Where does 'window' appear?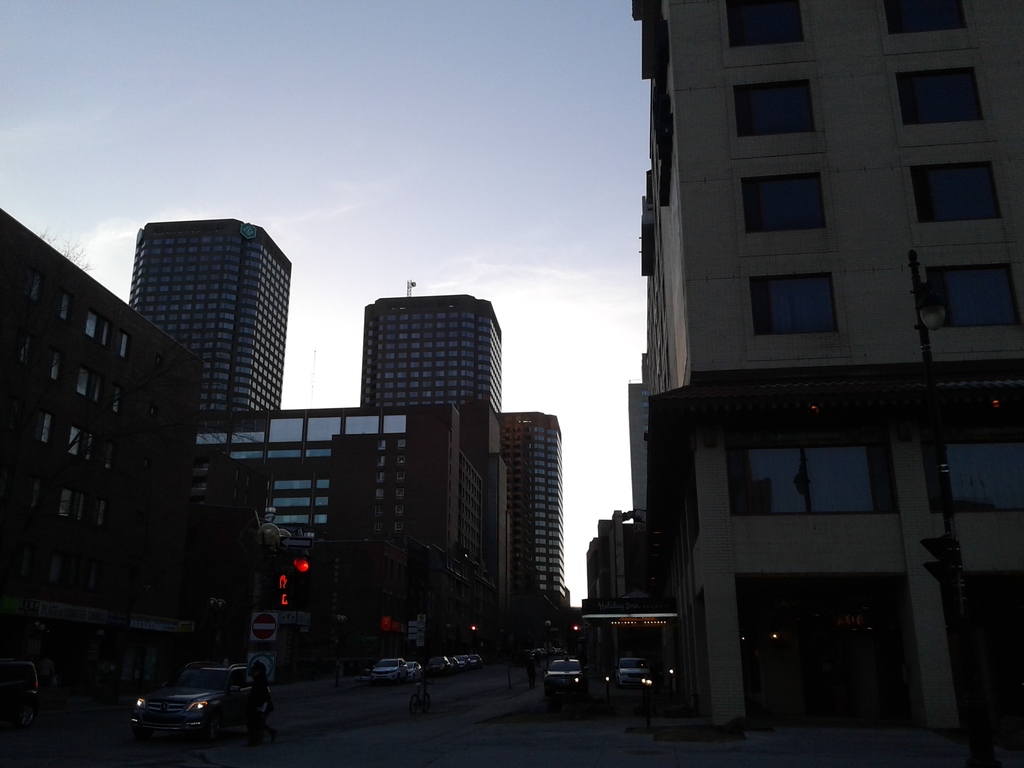
Appears at <box>99,500,107,532</box>.
